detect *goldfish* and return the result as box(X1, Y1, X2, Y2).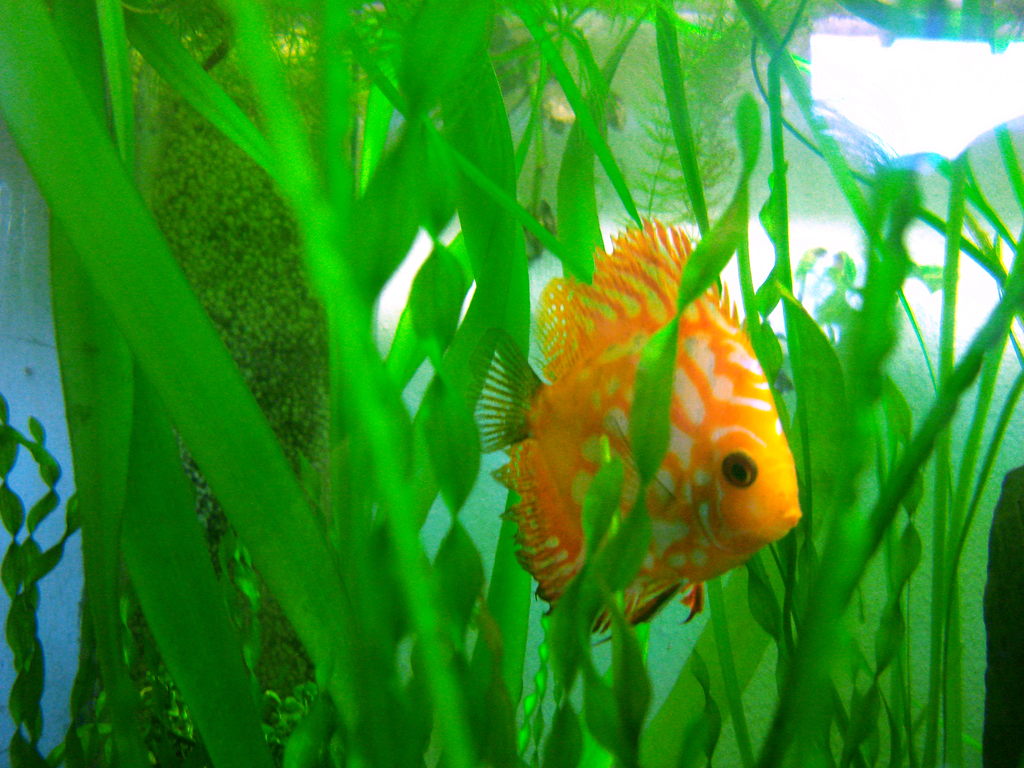
box(459, 277, 803, 641).
